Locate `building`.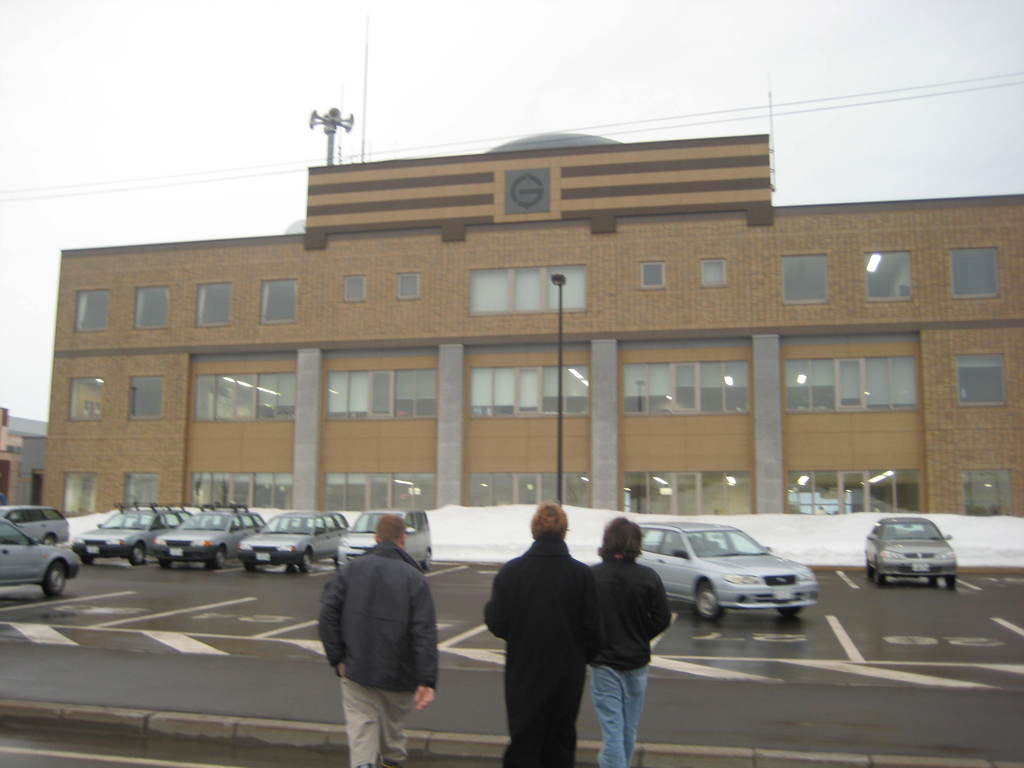
Bounding box: bbox=[39, 94, 1023, 522].
